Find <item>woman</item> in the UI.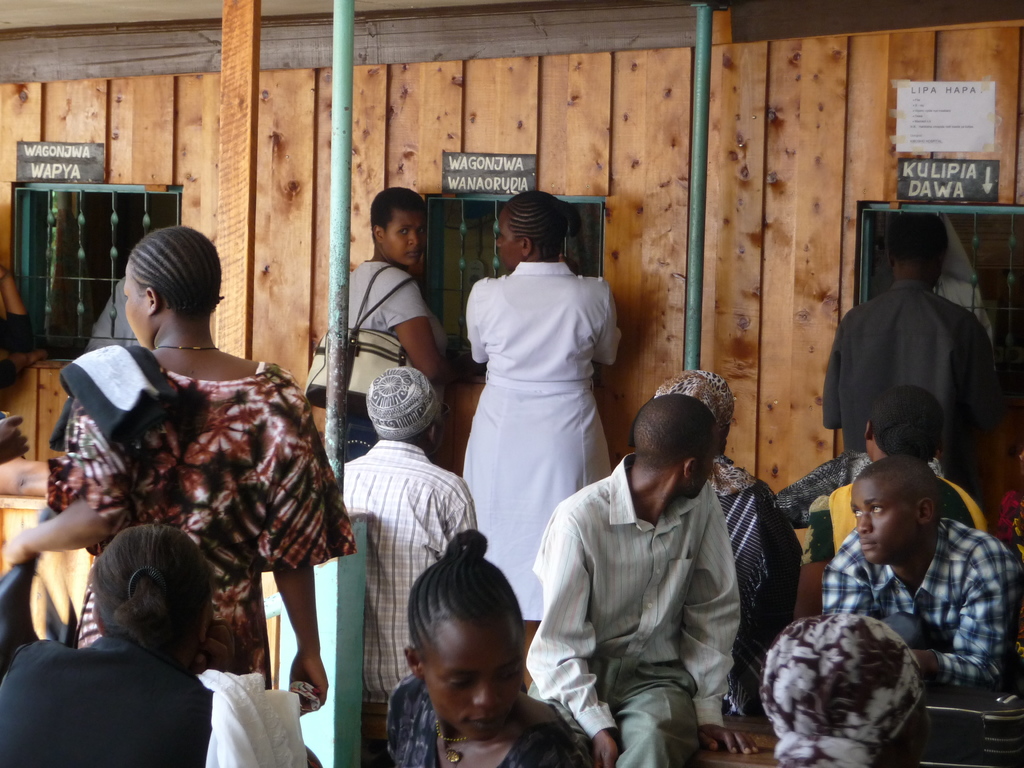
UI element at bbox(324, 186, 457, 464).
